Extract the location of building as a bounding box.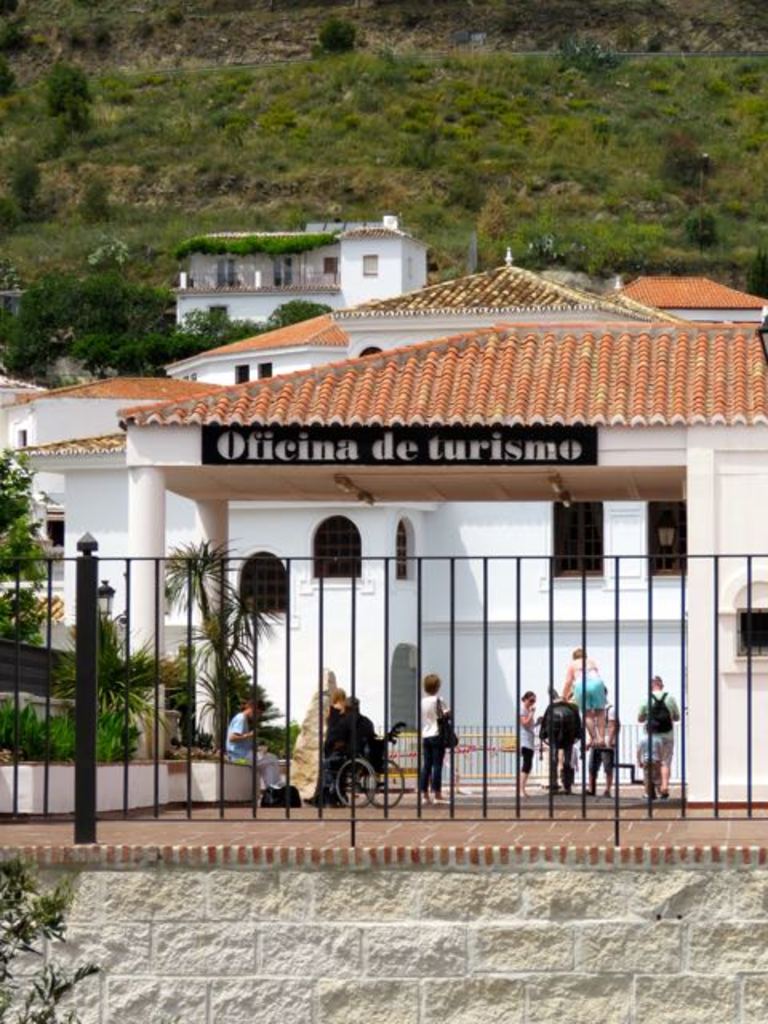
<bbox>170, 203, 434, 333</bbox>.
